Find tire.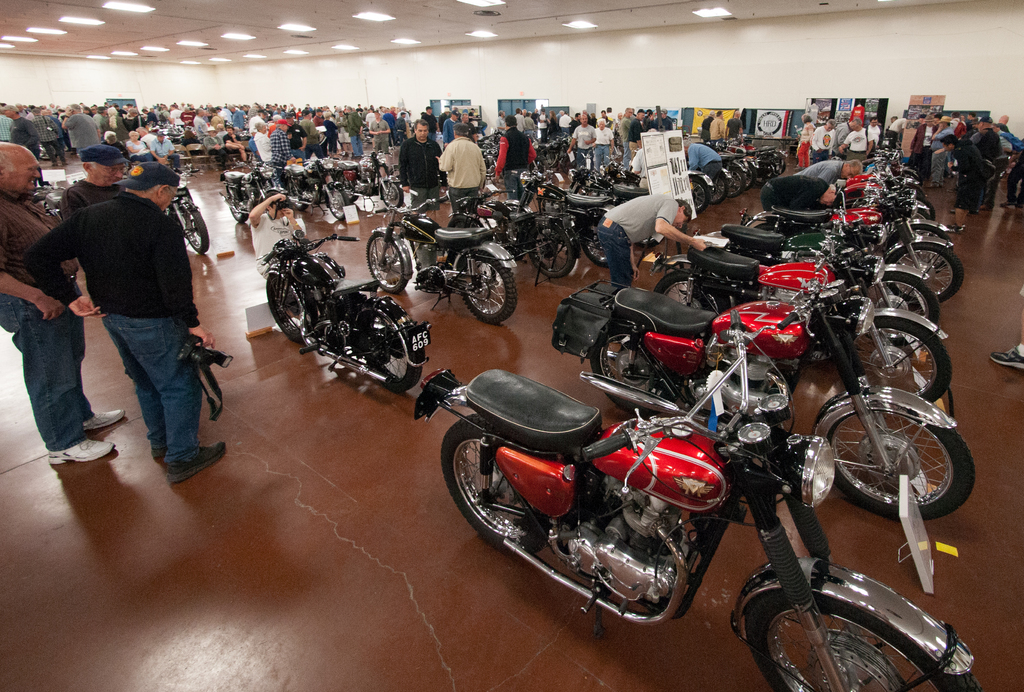
173, 207, 209, 256.
